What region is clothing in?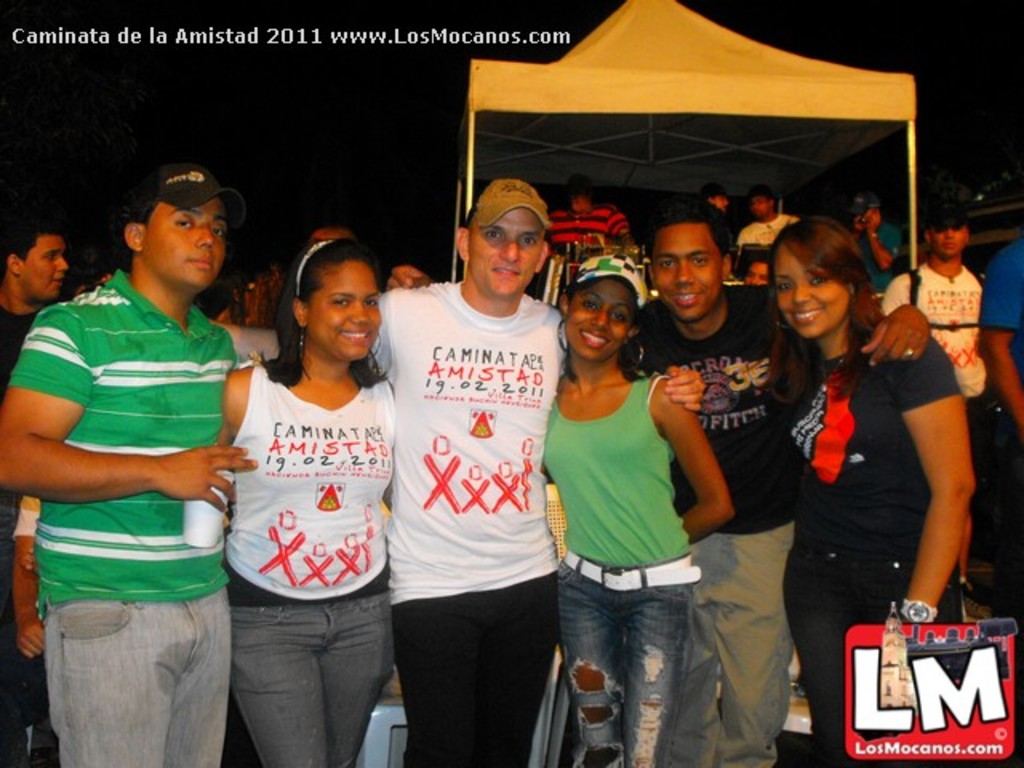
(213, 328, 386, 766).
